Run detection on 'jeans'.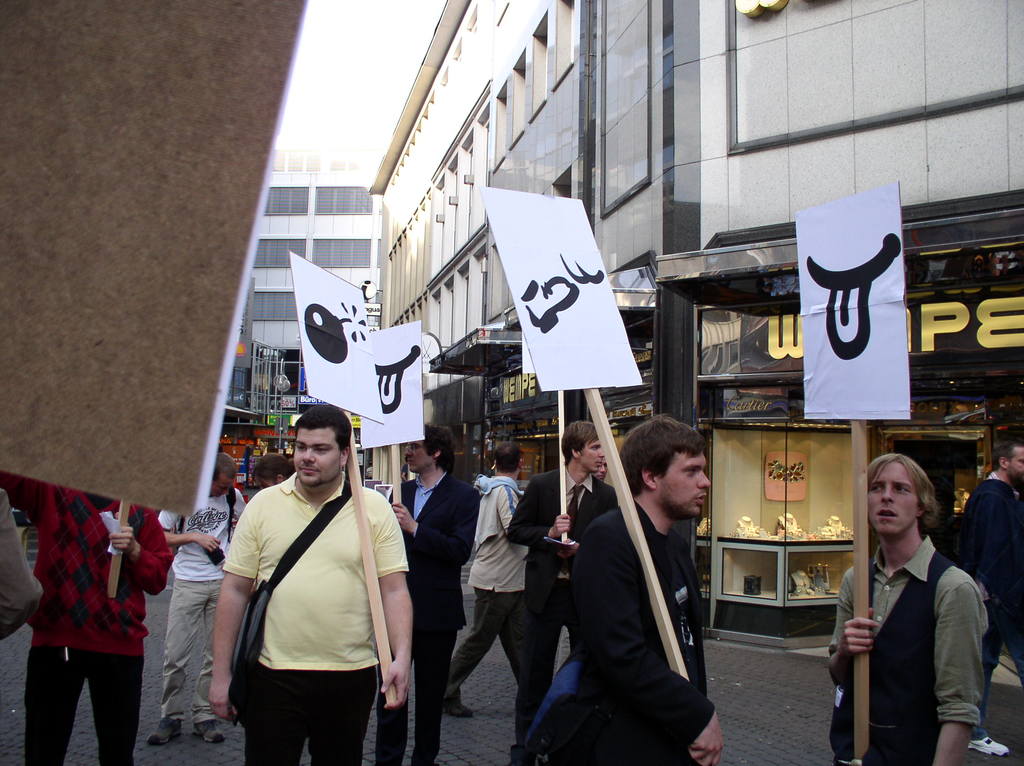
Result: <bbox>439, 607, 520, 719</bbox>.
